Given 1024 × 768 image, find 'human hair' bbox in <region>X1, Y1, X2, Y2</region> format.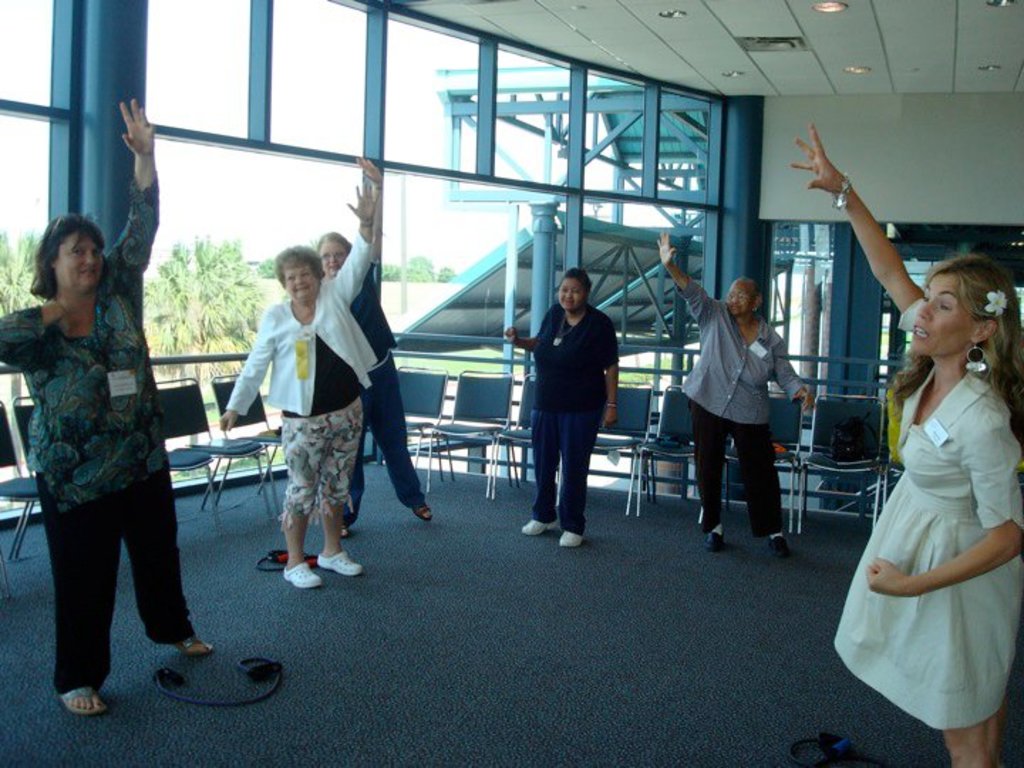
<region>273, 247, 323, 292</region>.
